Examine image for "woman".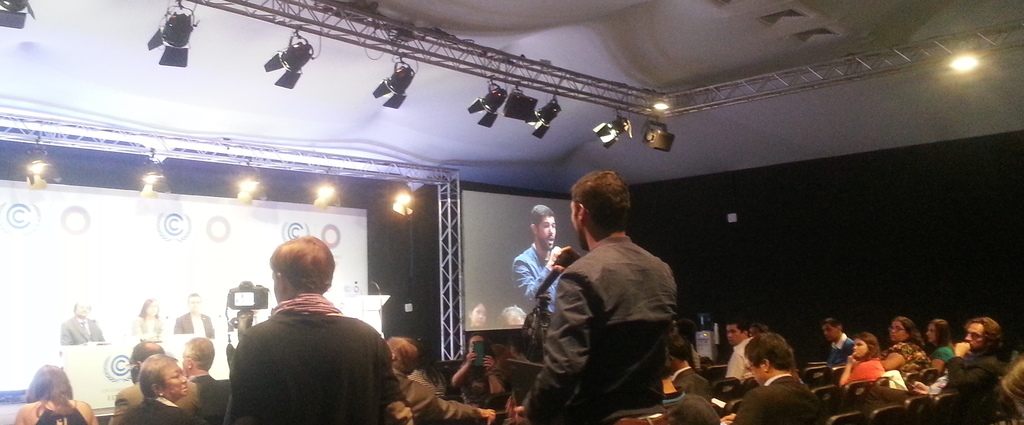
Examination result: crop(880, 315, 927, 384).
